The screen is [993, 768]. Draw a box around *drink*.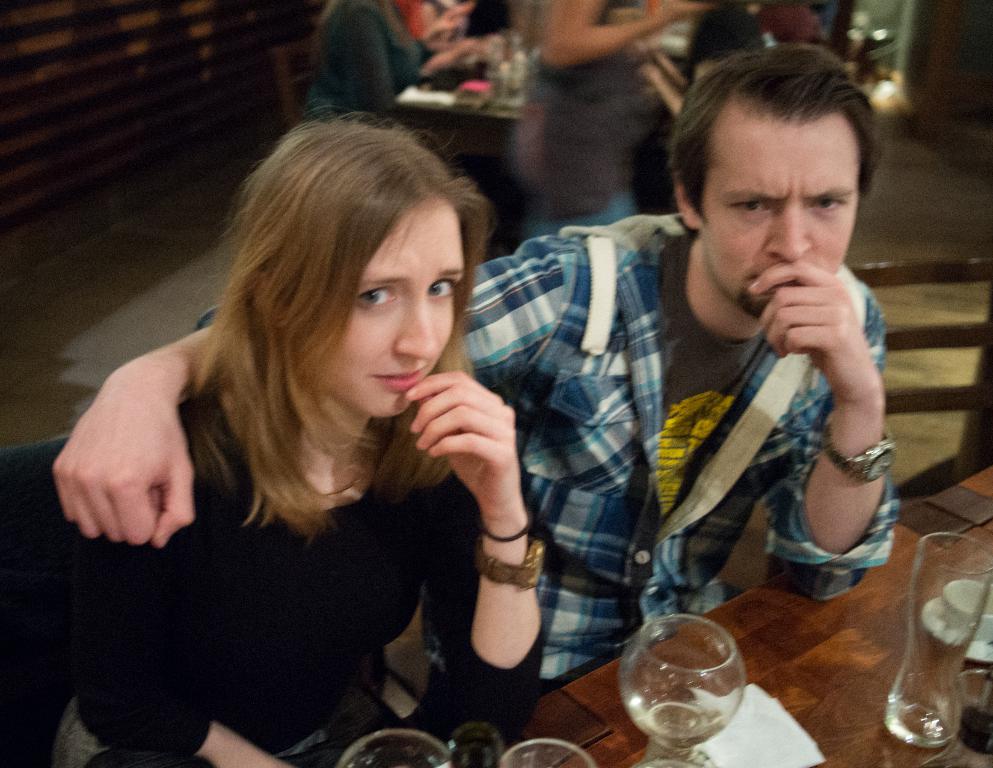
<region>897, 523, 987, 767</region>.
